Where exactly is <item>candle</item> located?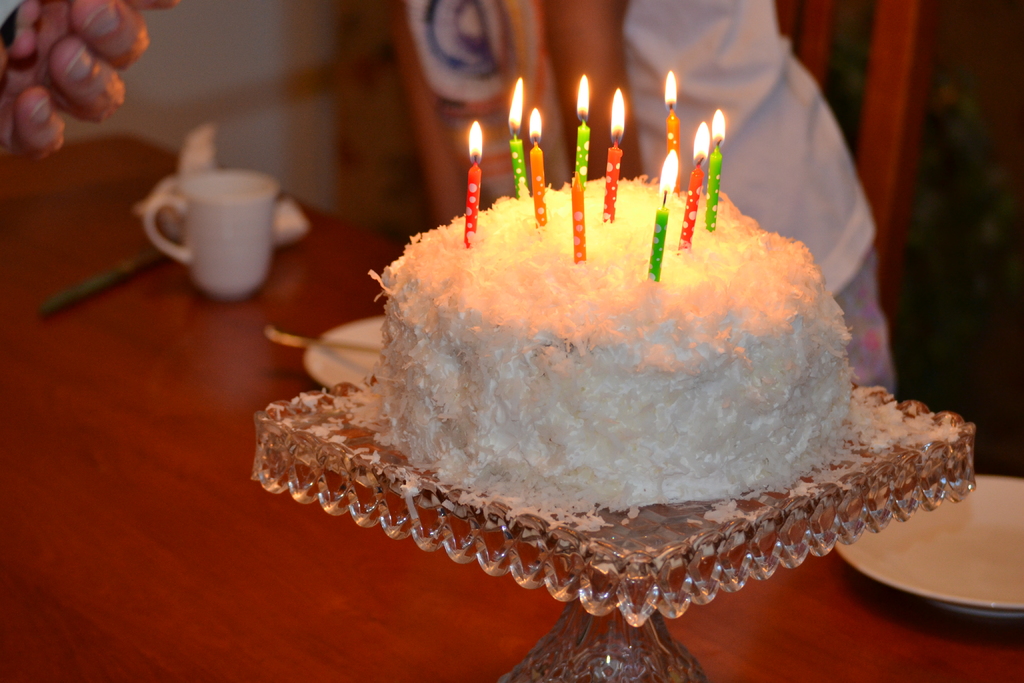
Its bounding box is [x1=602, y1=90, x2=620, y2=225].
